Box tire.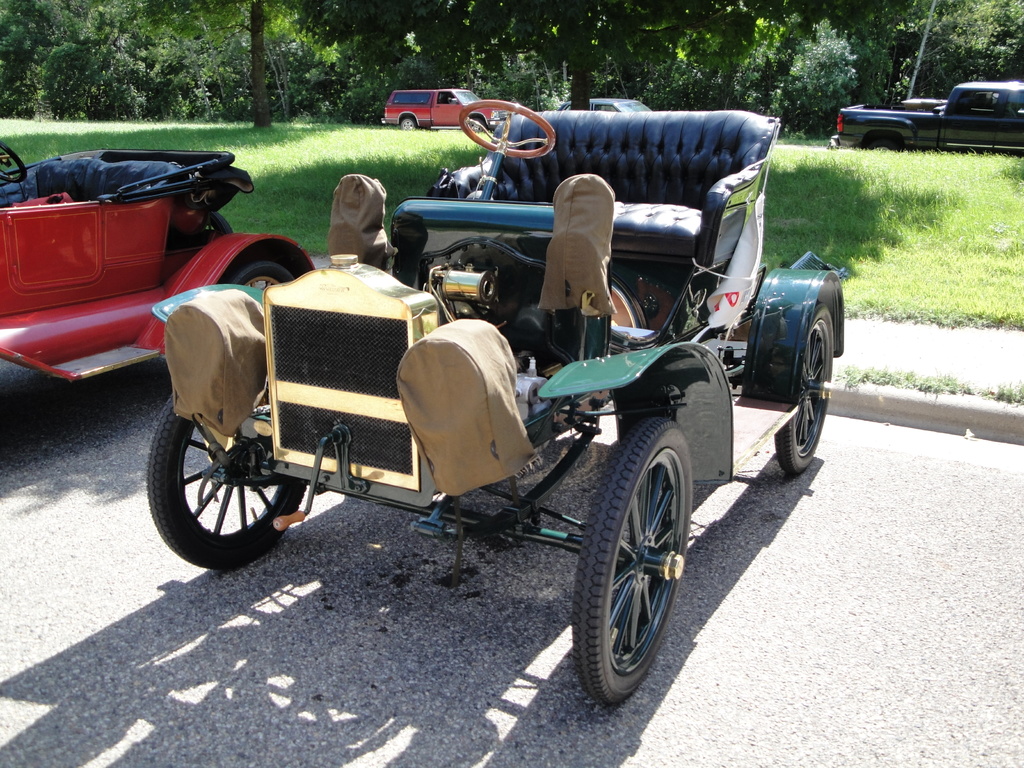
x1=571, y1=408, x2=695, y2=697.
